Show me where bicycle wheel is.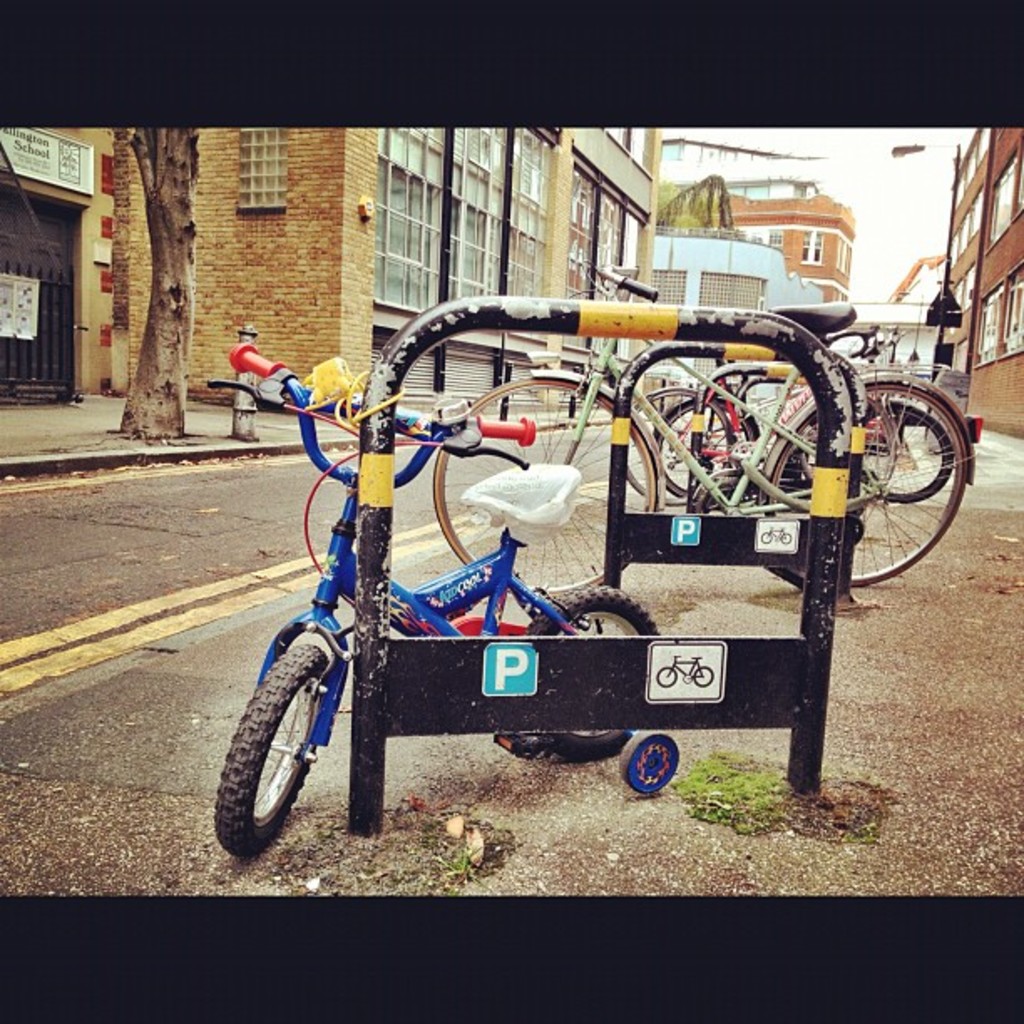
bicycle wheel is at 221:622:360:850.
